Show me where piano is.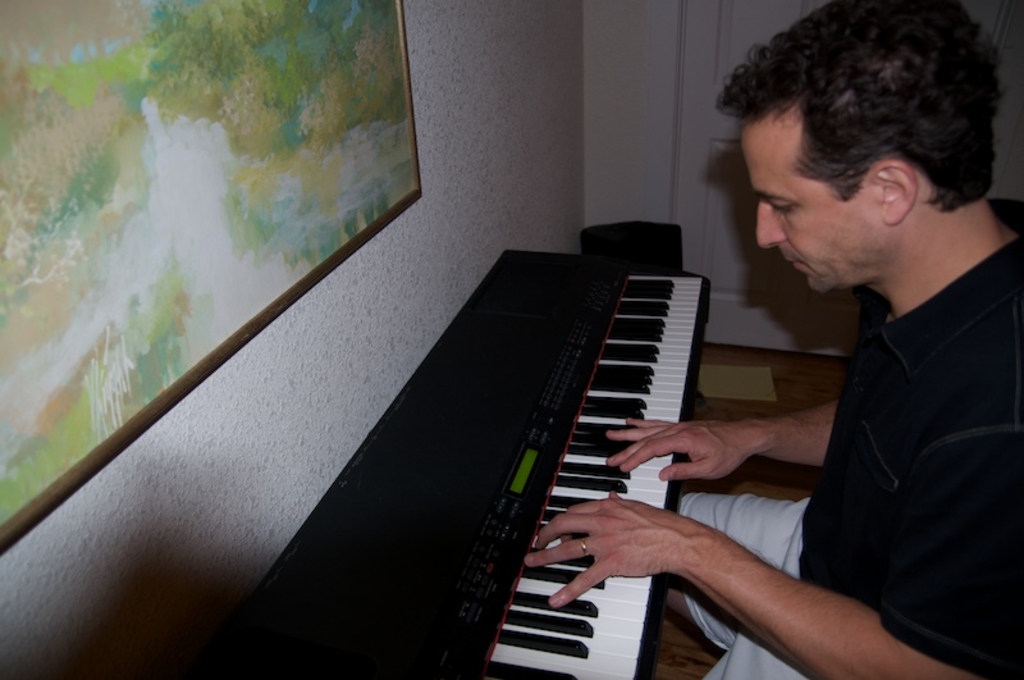
piano is at <bbox>404, 214, 741, 679</bbox>.
